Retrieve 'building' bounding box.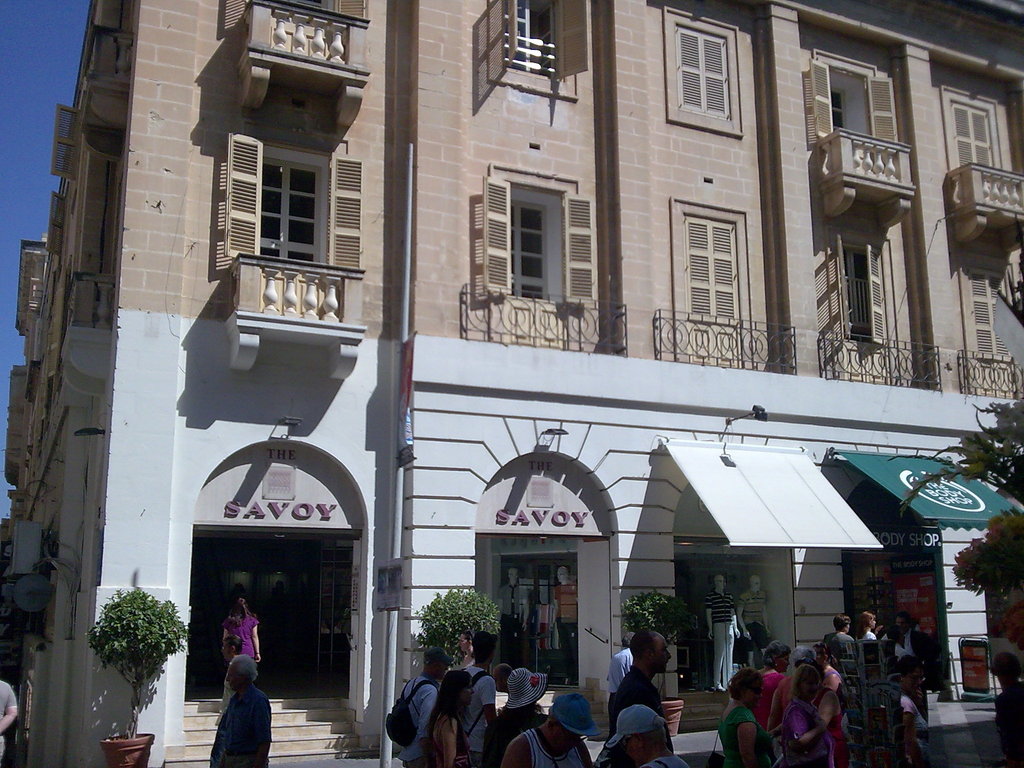
Bounding box: box=[5, 0, 1023, 767].
